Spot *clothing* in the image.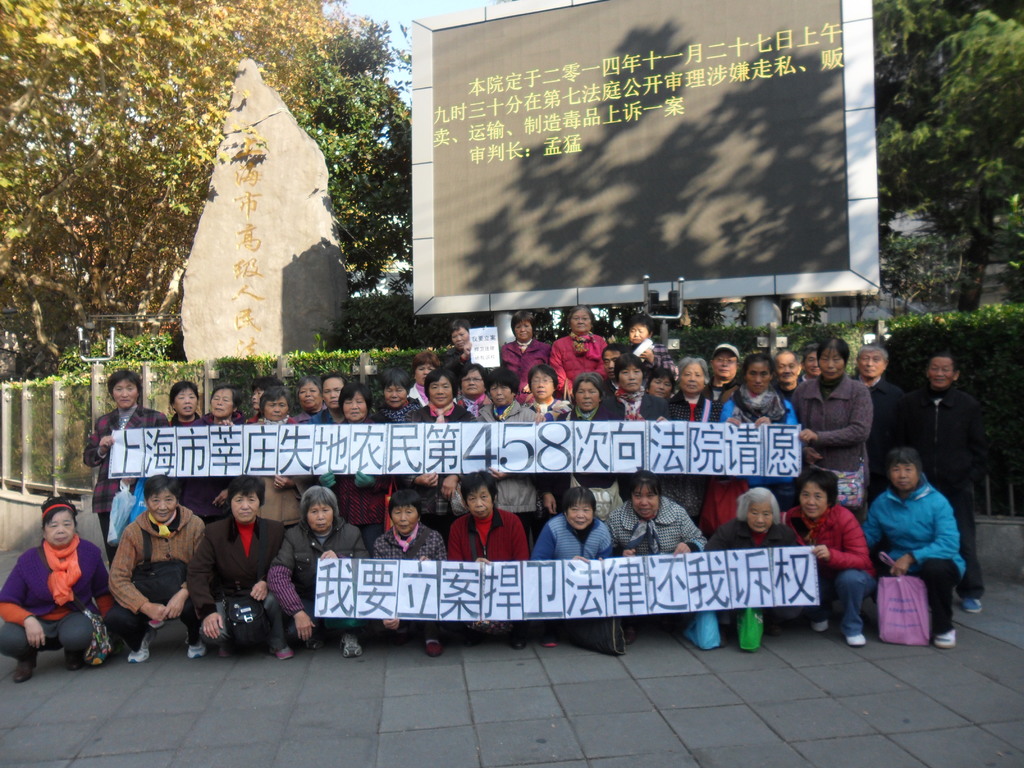
*clothing* found at <region>249, 515, 374, 628</region>.
